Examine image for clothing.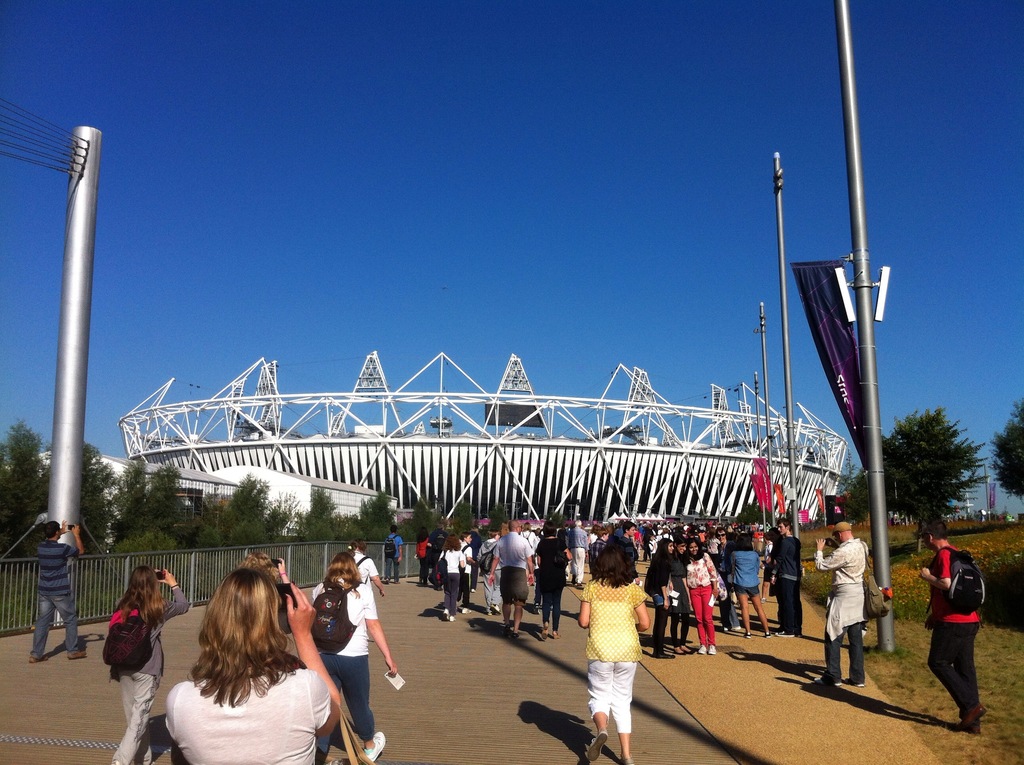
Examination result: locate(476, 529, 511, 605).
